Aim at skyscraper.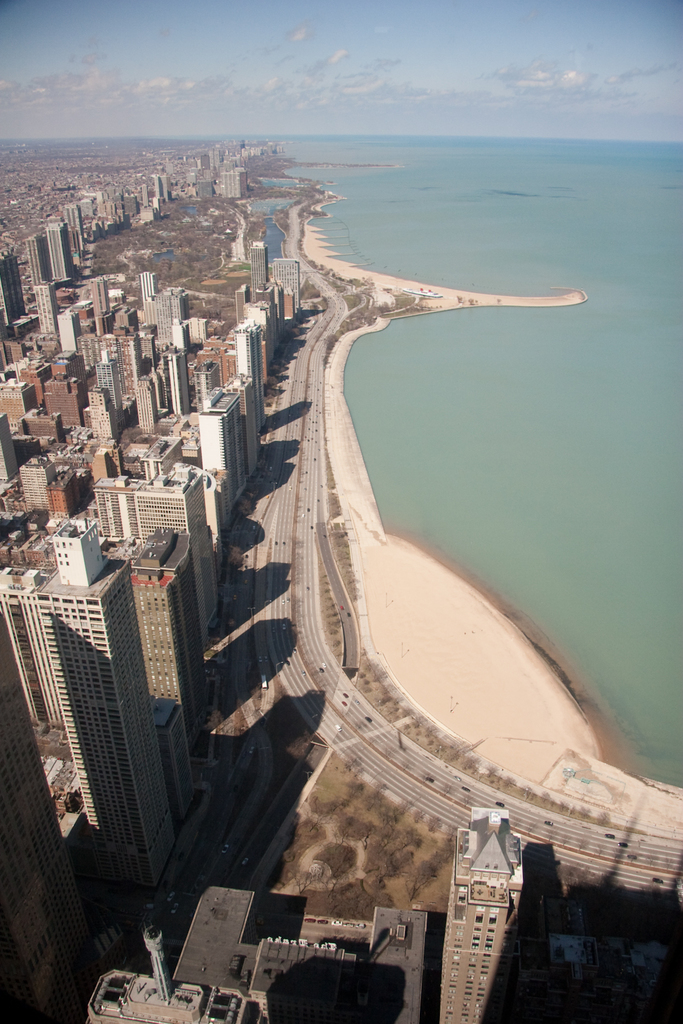
Aimed at 57,302,83,355.
